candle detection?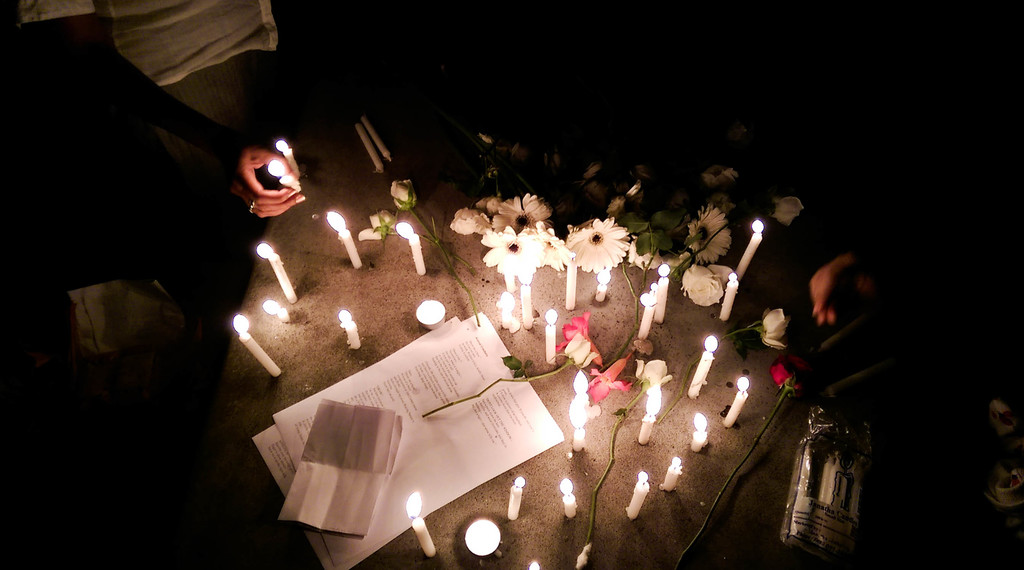
[x1=657, y1=267, x2=670, y2=323]
